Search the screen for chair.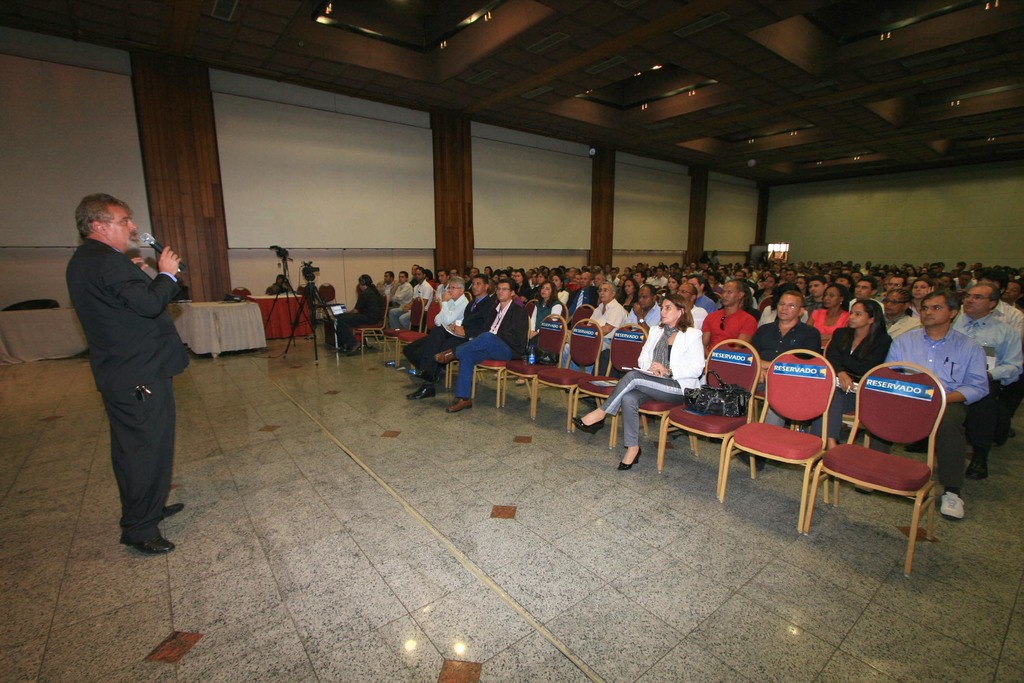
Found at bbox=(569, 317, 652, 447).
